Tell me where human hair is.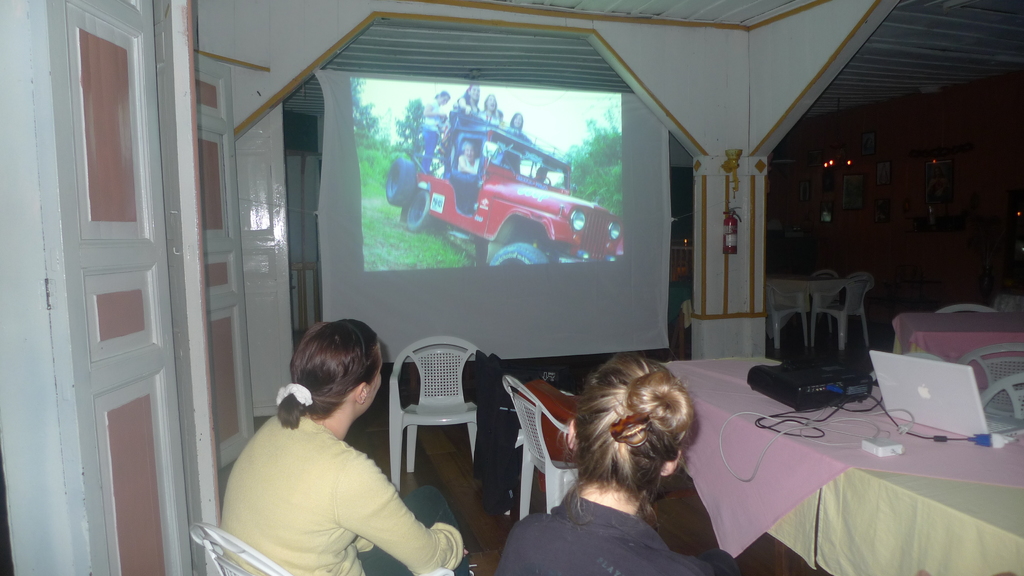
human hair is at Rect(509, 109, 521, 129).
